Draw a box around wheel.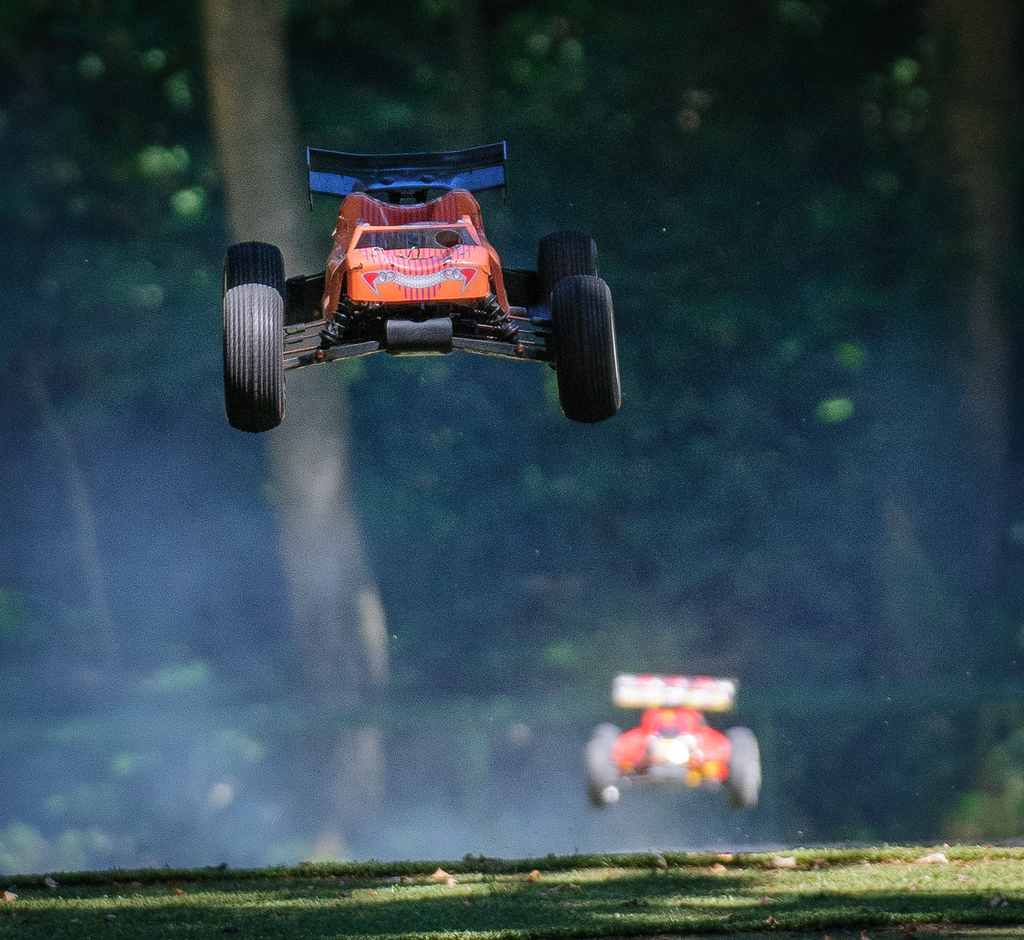
locate(550, 278, 623, 424).
